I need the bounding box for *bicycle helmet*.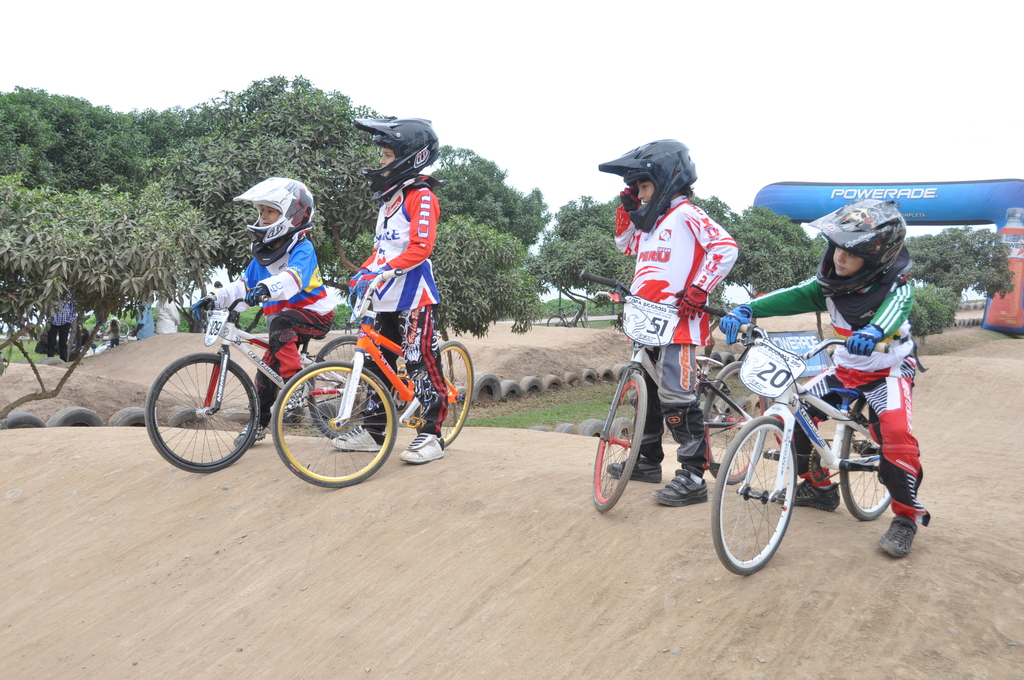
Here it is: locate(230, 177, 316, 268).
